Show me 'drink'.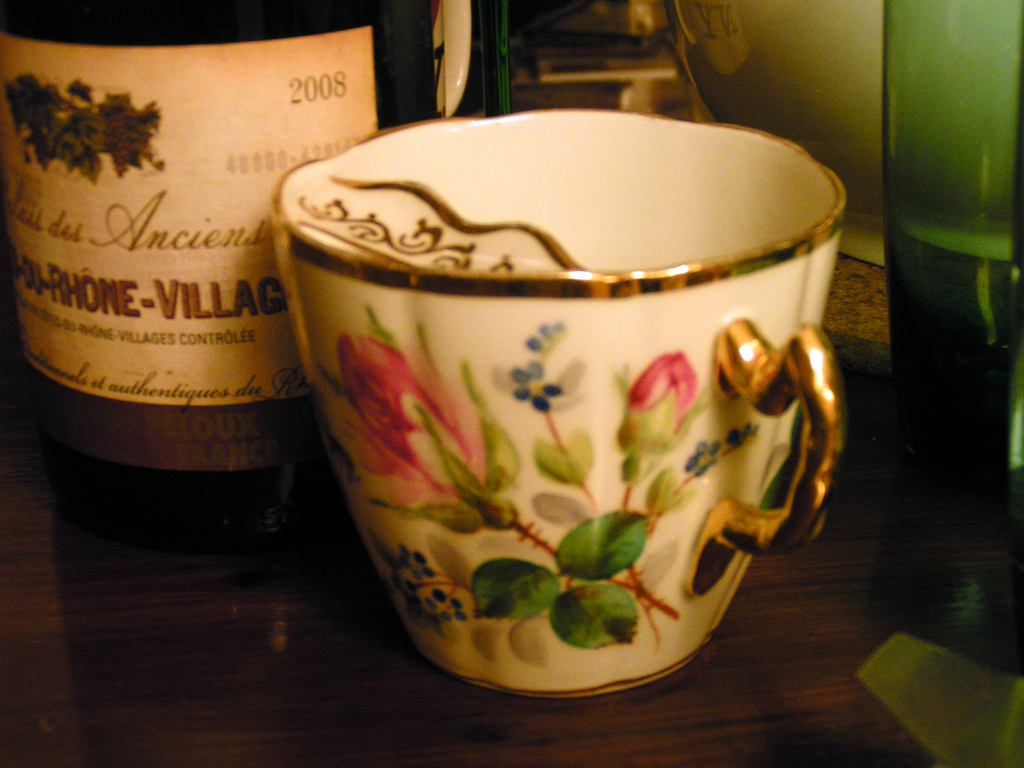
'drink' is here: [21, 31, 329, 573].
